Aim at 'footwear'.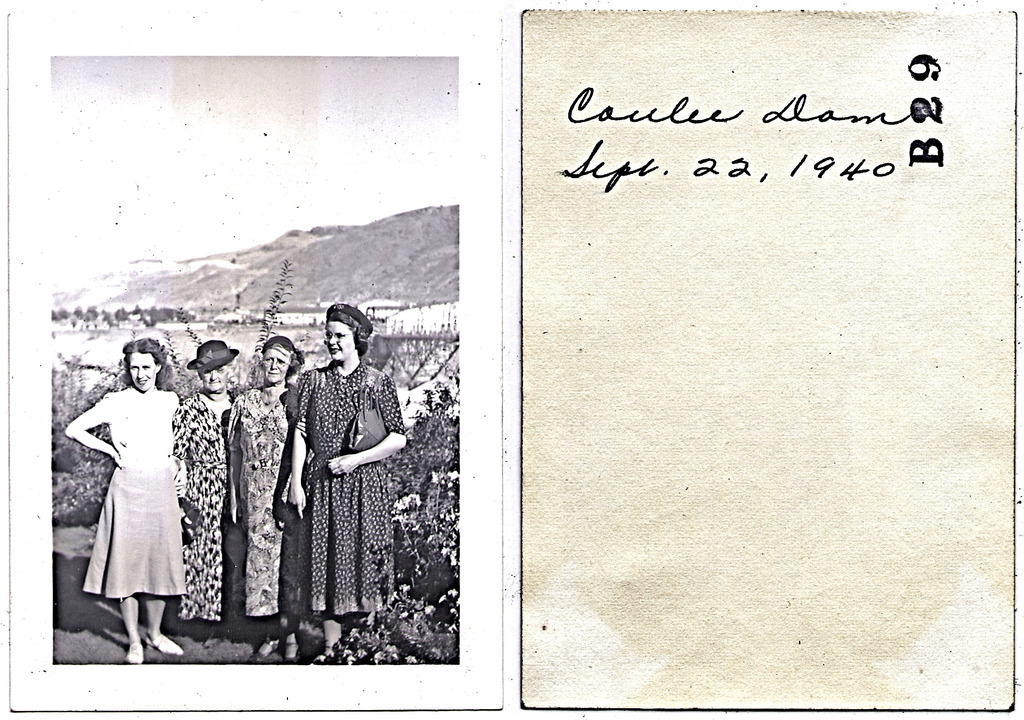
Aimed at [left=124, top=644, right=144, bottom=661].
